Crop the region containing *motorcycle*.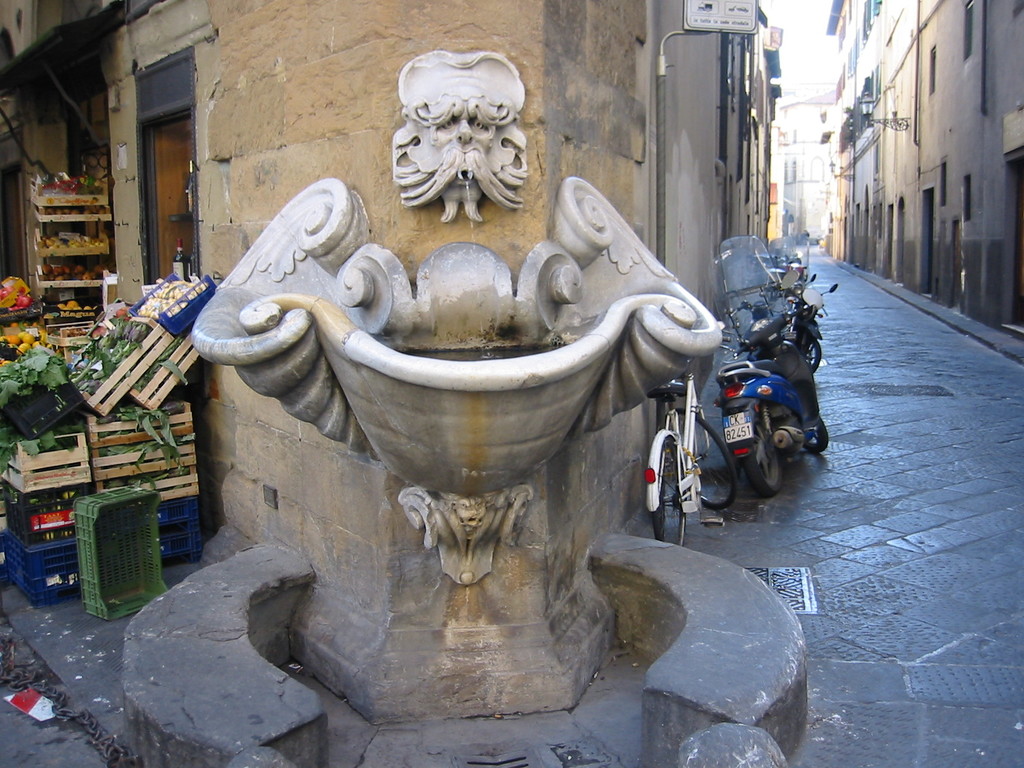
Crop region: box(688, 250, 835, 513).
